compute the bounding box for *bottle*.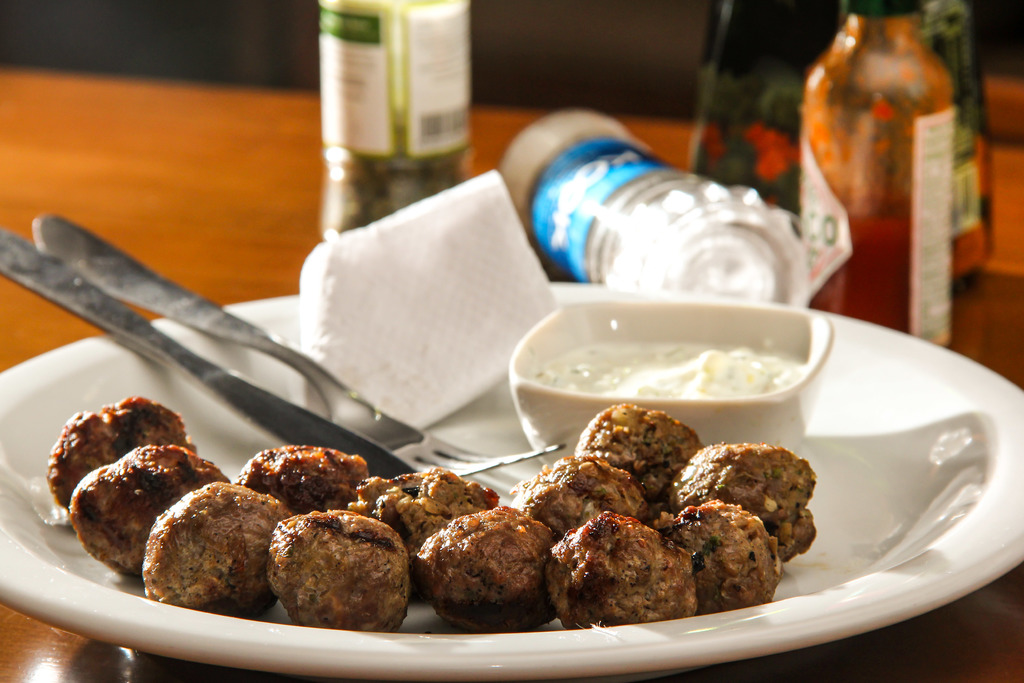
(left=515, top=121, right=845, bottom=315).
